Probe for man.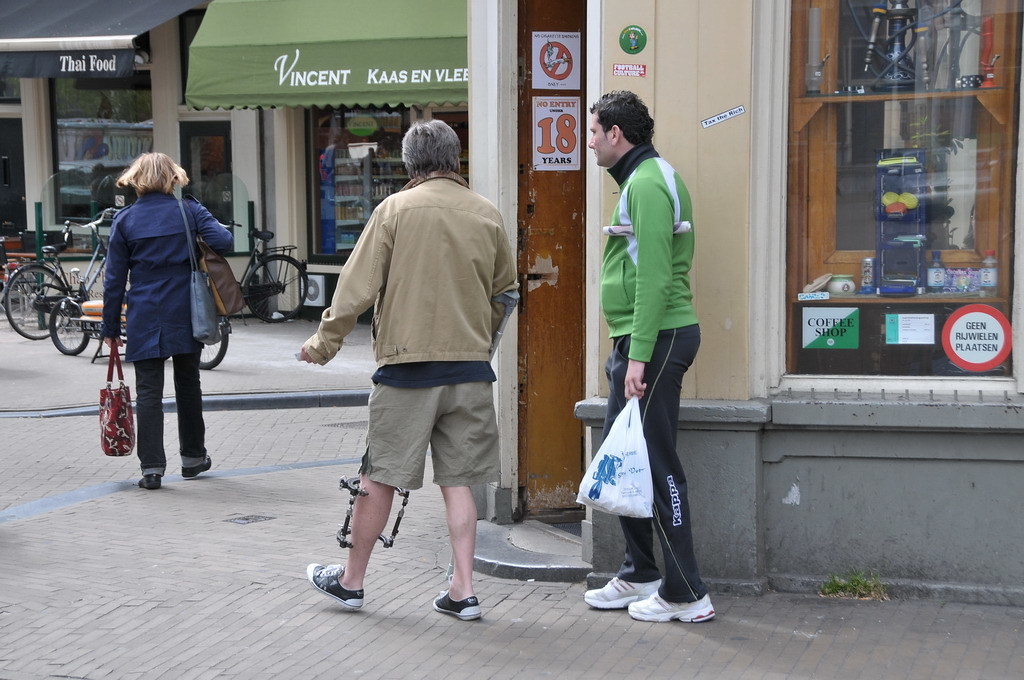
Probe result: (left=308, top=127, right=524, bottom=616).
